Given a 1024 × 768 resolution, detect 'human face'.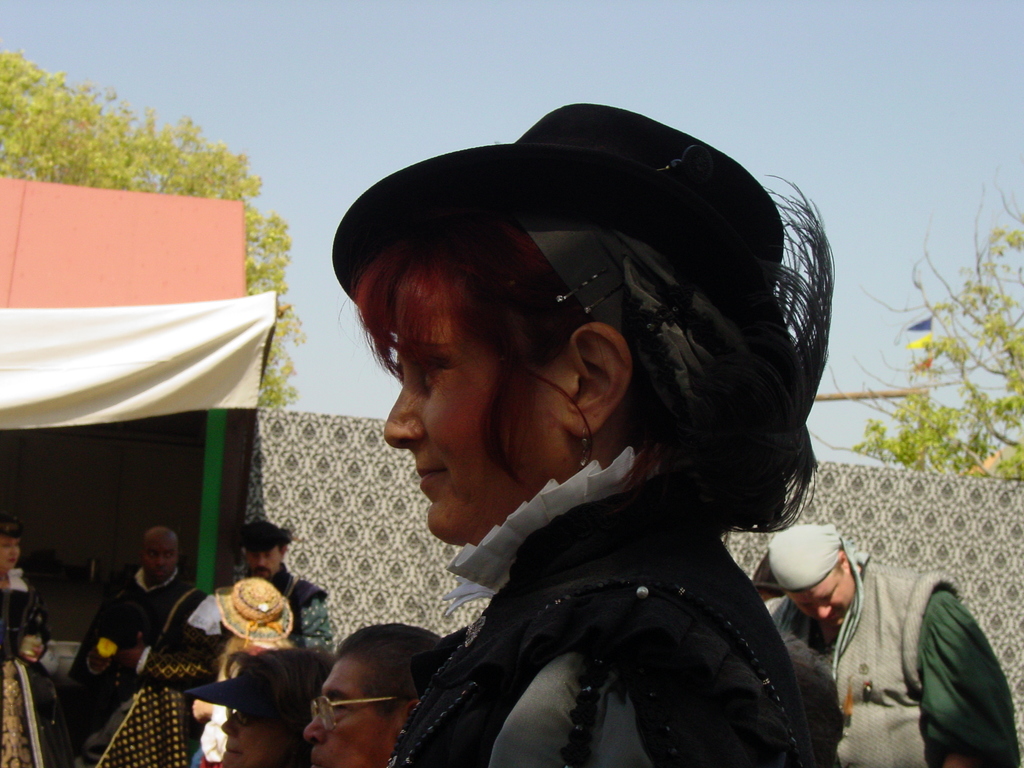
383/289/561/537.
